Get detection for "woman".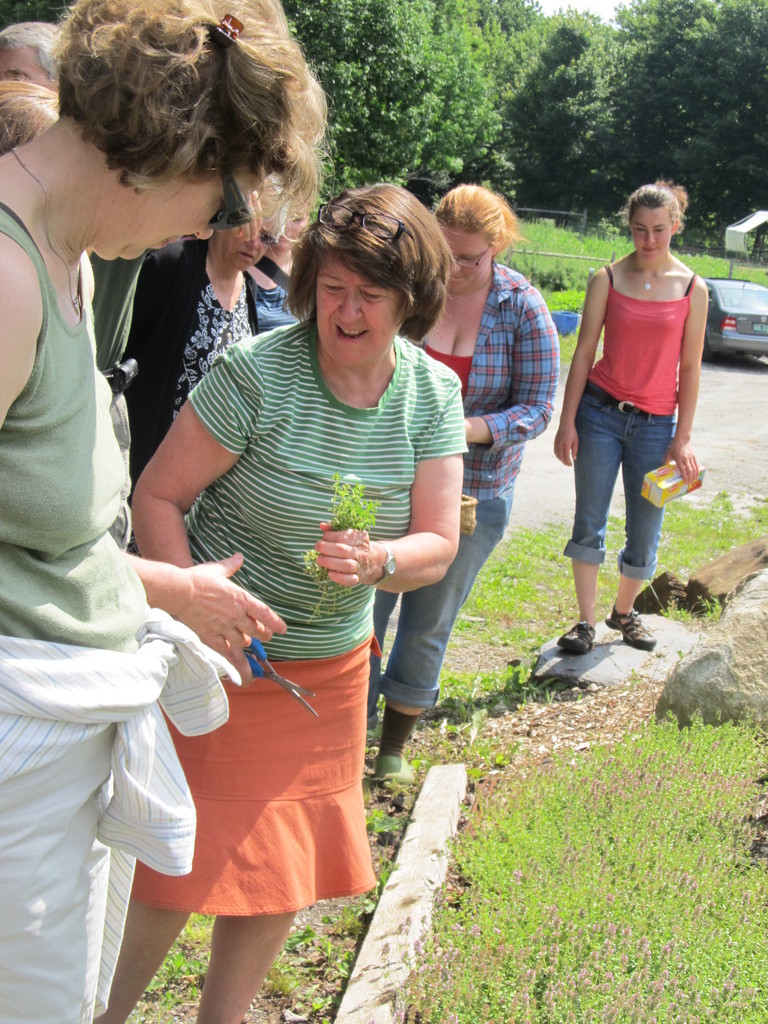
Detection: (365,179,563,783).
